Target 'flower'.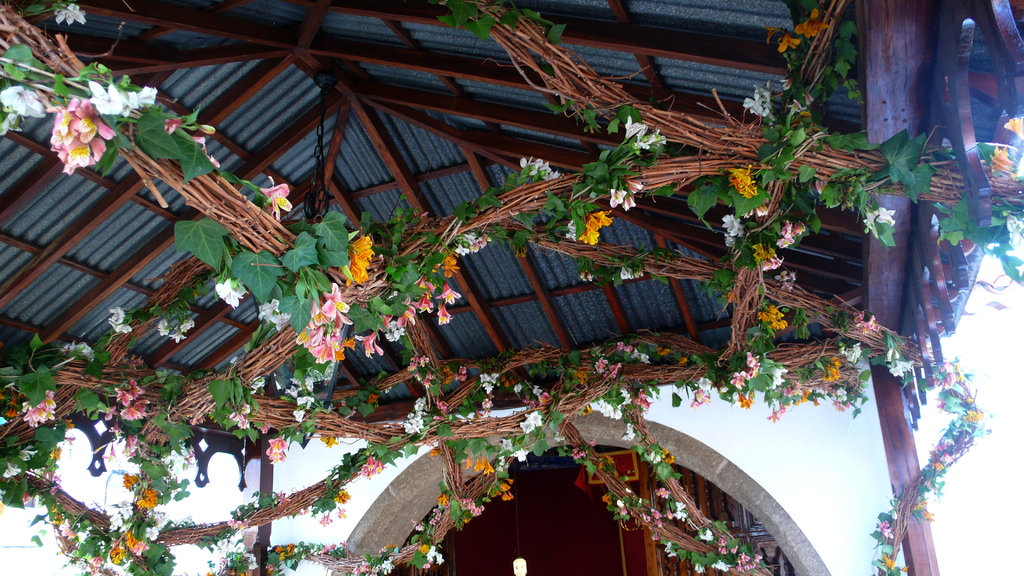
Target region: x1=86, y1=554, x2=116, y2=575.
